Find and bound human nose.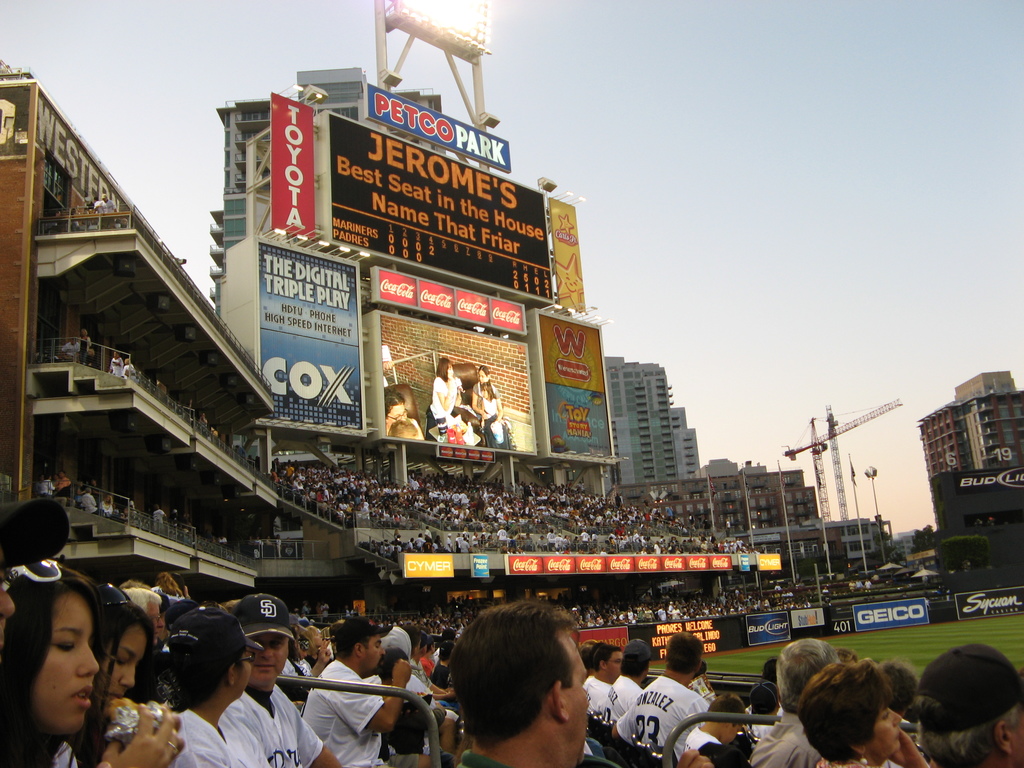
Bound: l=120, t=666, r=134, b=687.
